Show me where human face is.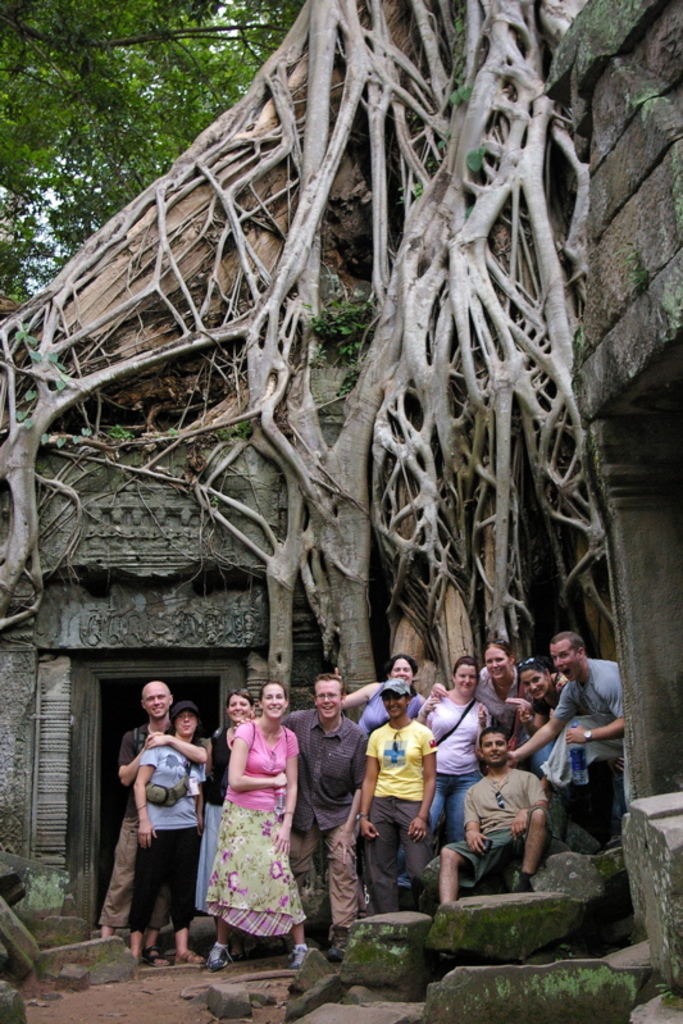
human face is at 483,645,510,673.
